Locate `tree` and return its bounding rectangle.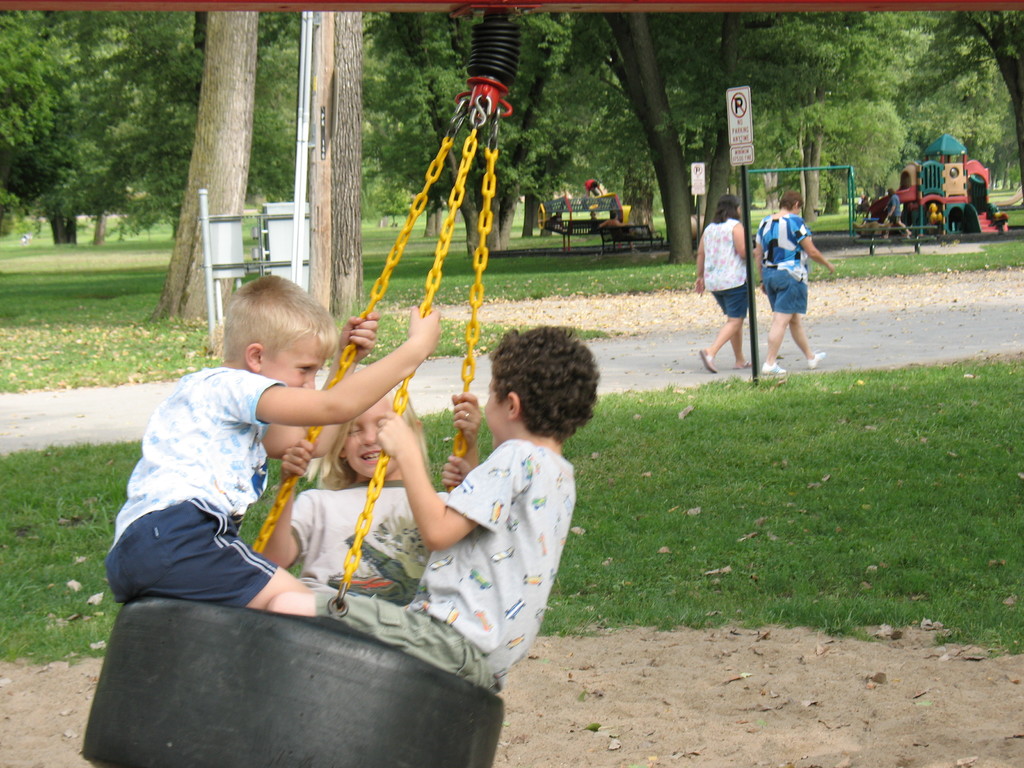
[499,0,618,246].
